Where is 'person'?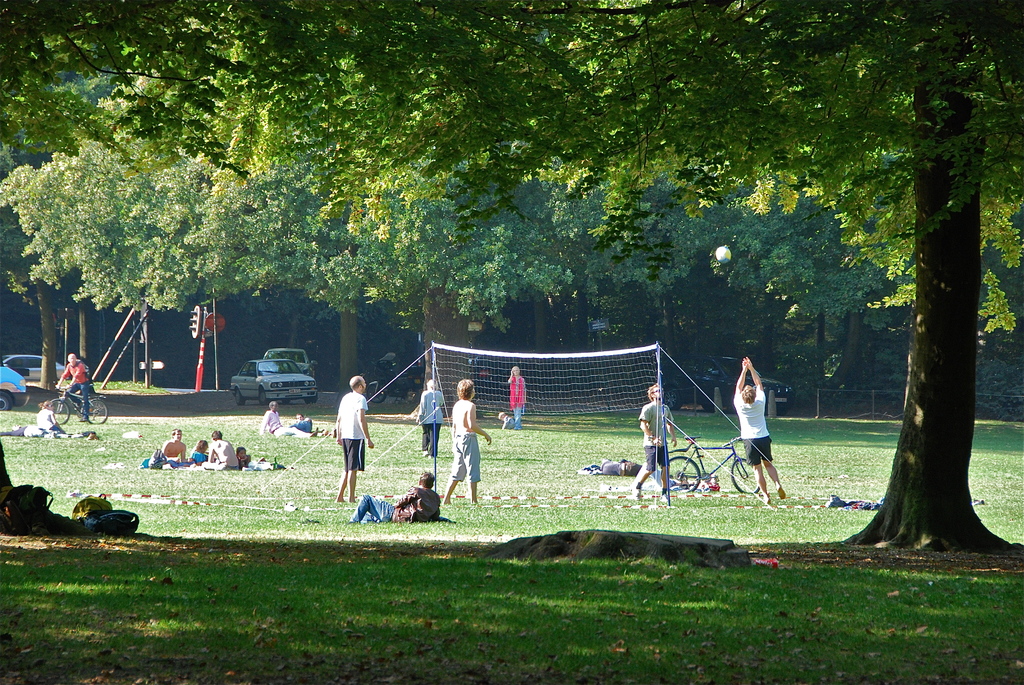
(194, 442, 205, 458).
